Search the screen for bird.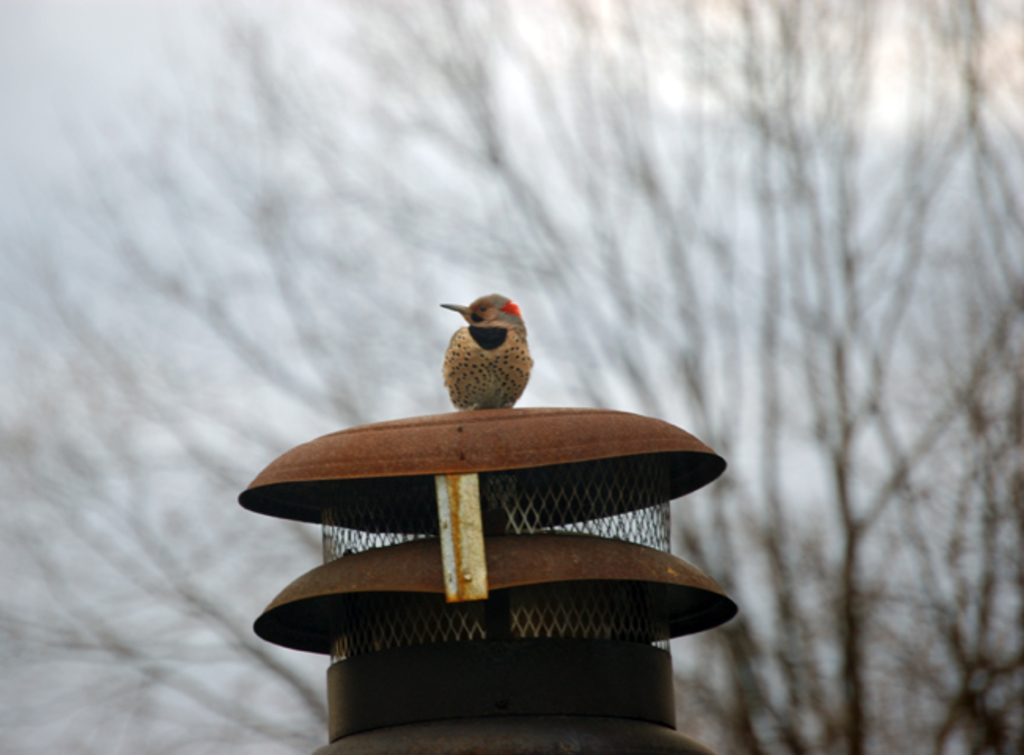
Found at Rect(409, 299, 535, 414).
